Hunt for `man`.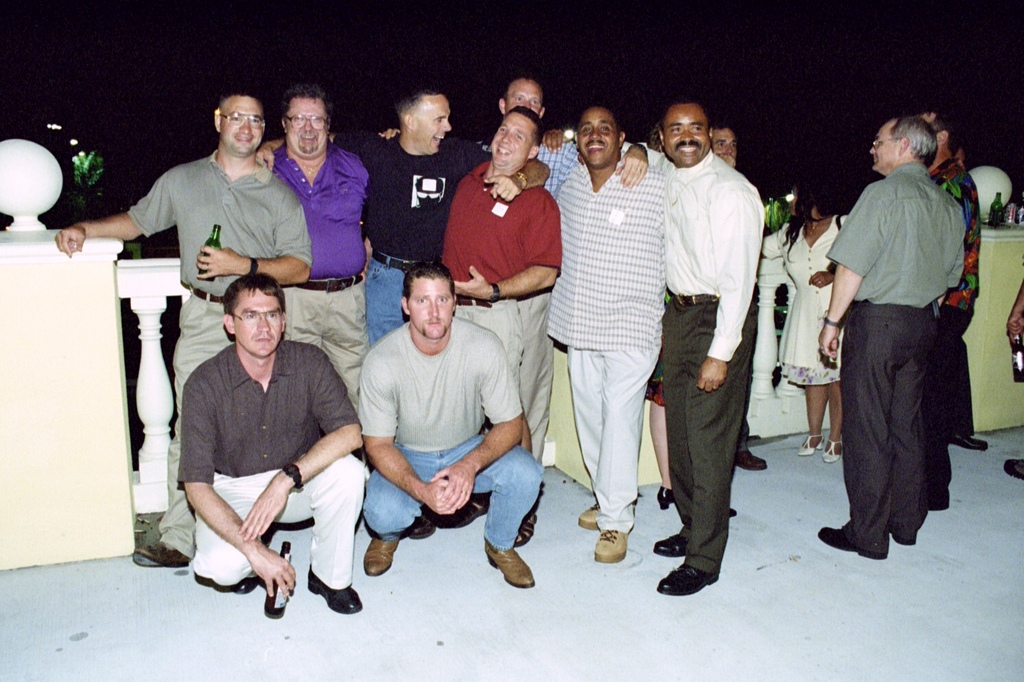
Hunted down at <bbox>816, 115, 969, 561</bbox>.
